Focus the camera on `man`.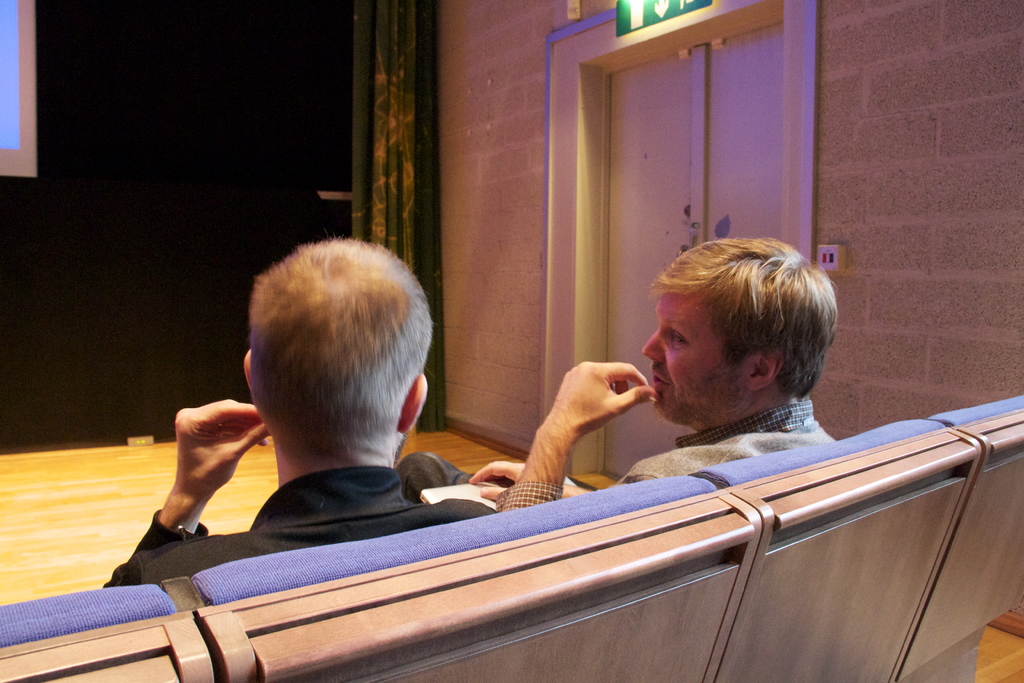
Focus region: 156:238:496:572.
